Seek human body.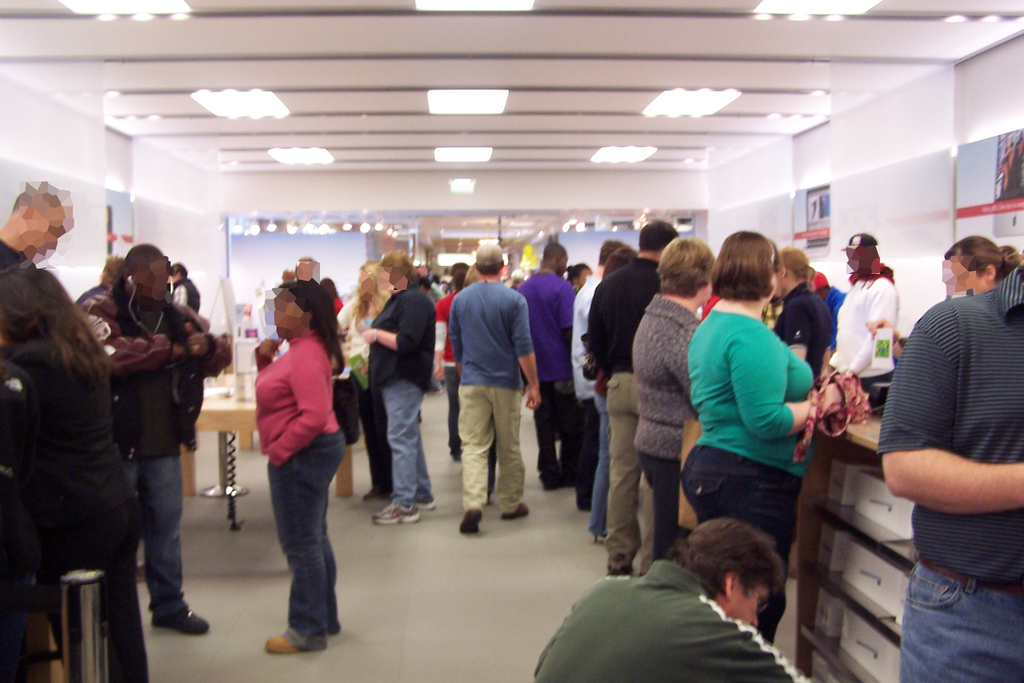
[630, 239, 707, 563].
